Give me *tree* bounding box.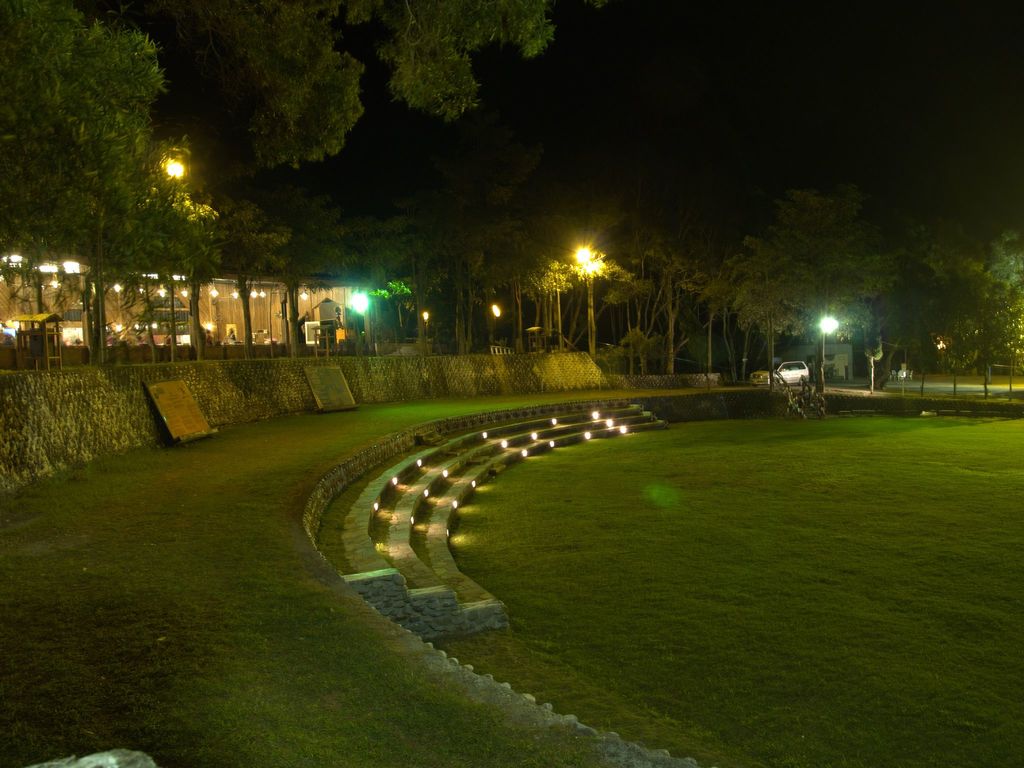
894,212,1023,407.
